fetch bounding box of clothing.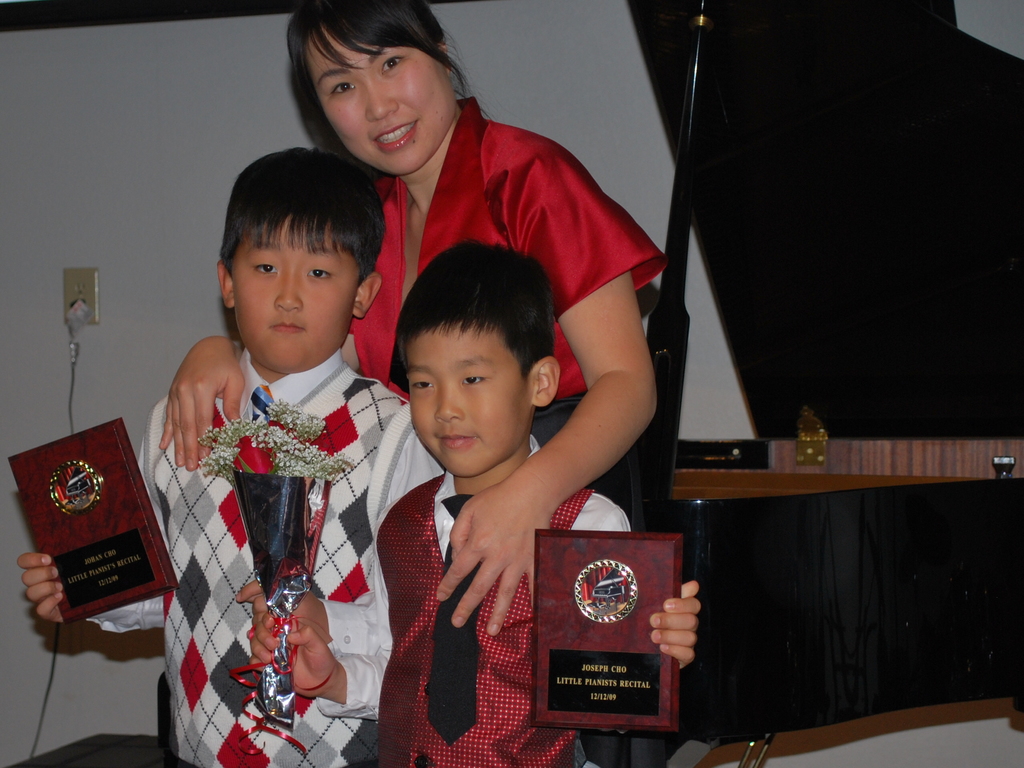
Bbox: region(82, 344, 447, 767).
